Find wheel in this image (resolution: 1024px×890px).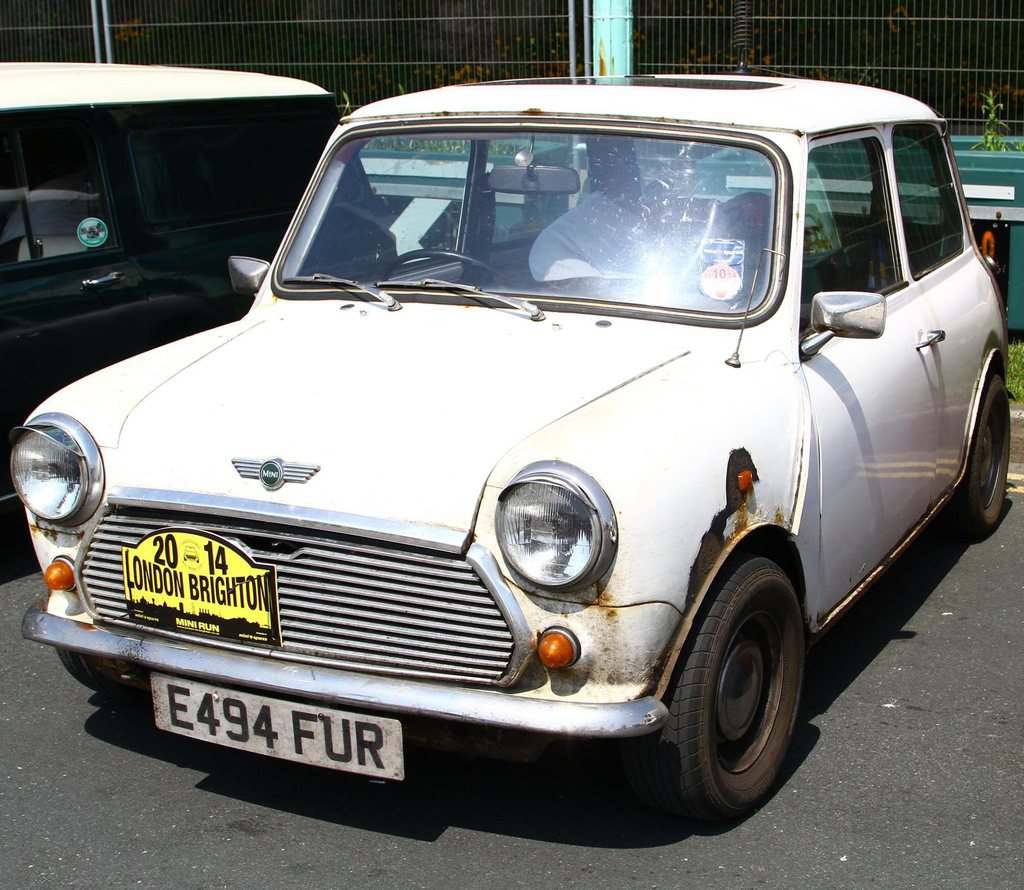
l=372, t=251, r=512, b=294.
